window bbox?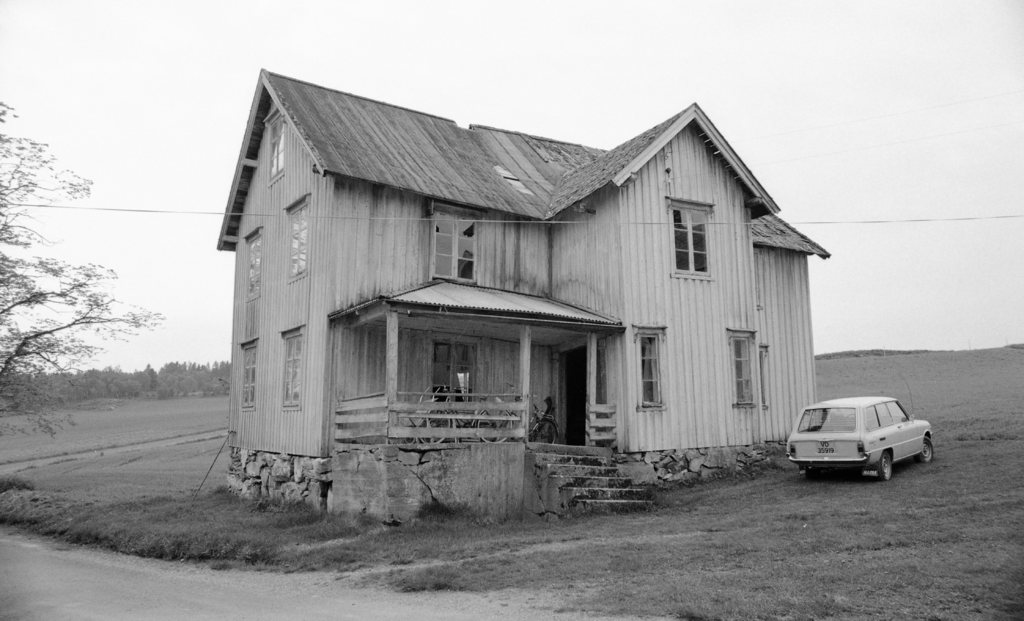
Rect(728, 328, 757, 407)
